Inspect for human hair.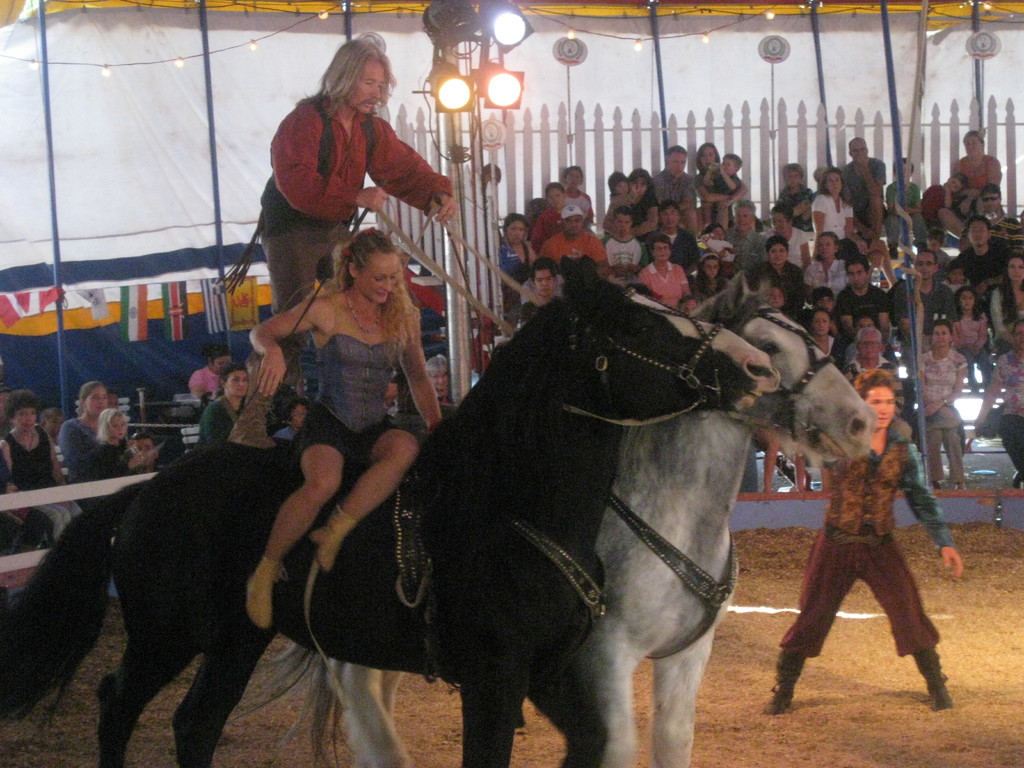
Inspection: BBox(98, 409, 122, 441).
